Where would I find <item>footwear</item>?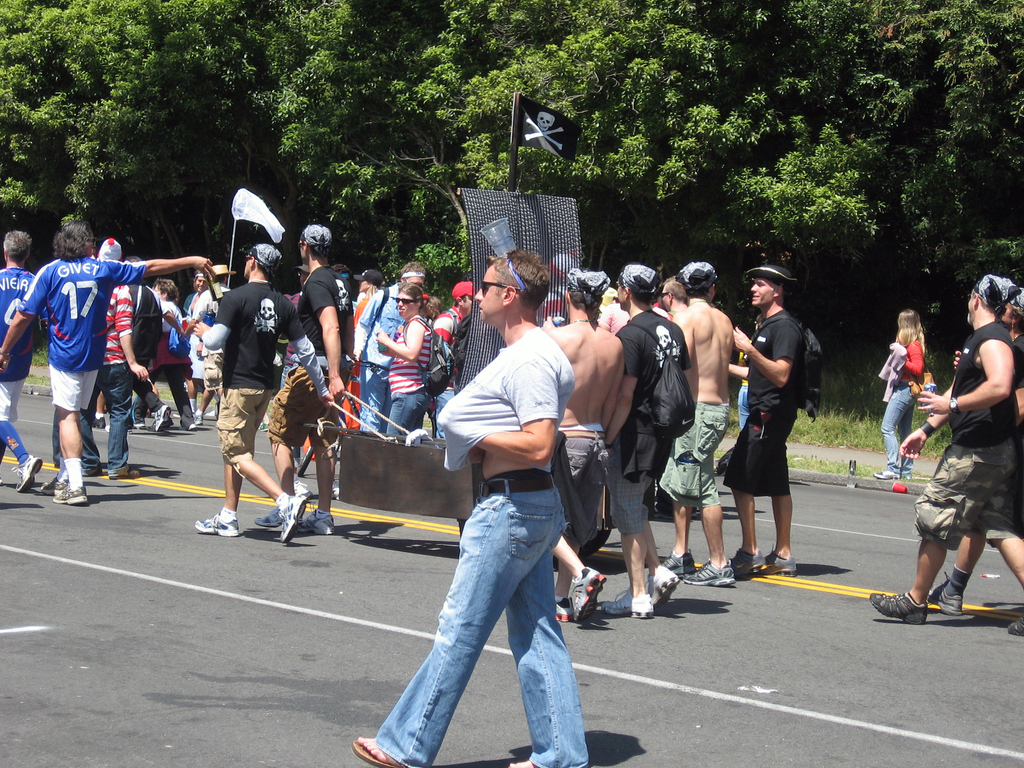
At (left=682, top=559, right=735, bottom=588).
